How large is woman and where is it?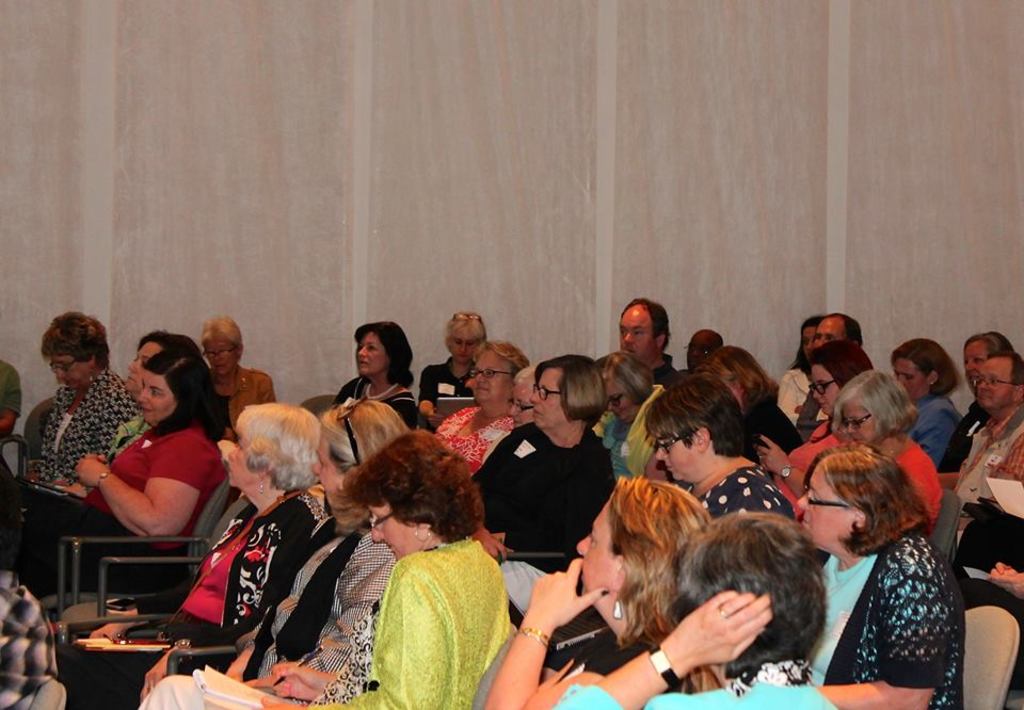
Bounding box: [x1=197, y1=312, x2=274, y2=427].
